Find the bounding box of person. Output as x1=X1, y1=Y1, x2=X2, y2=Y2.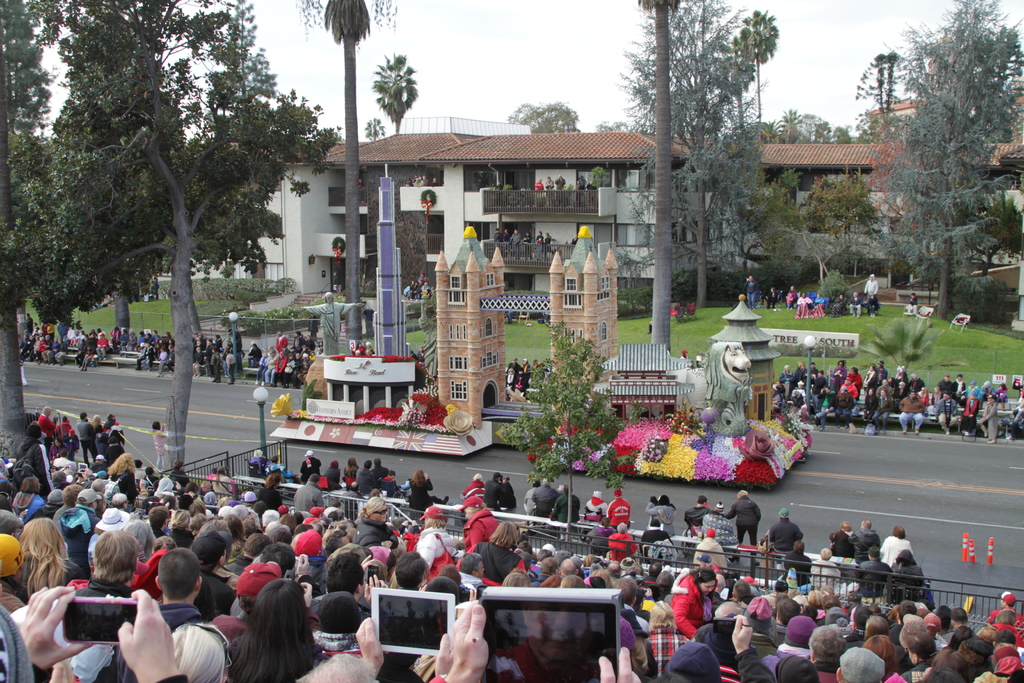
x1=139, y1=284, x2=150, y2=301.
